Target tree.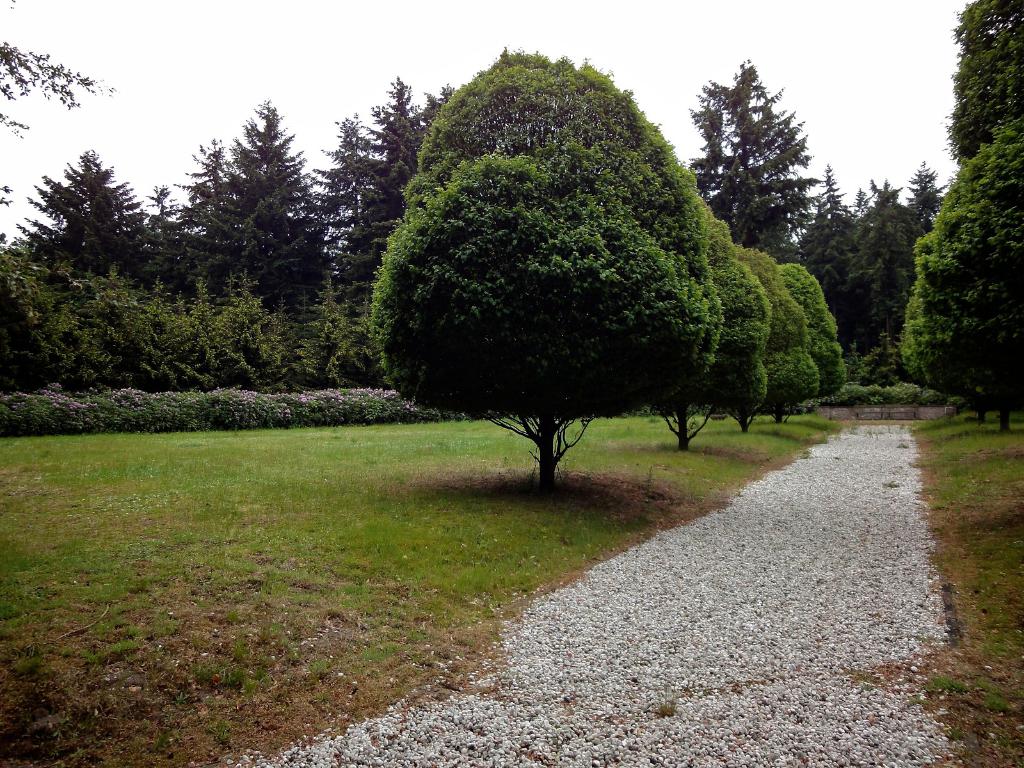
Target region: pyautogui.locateOnScreen(0, 42, 99, 166).
